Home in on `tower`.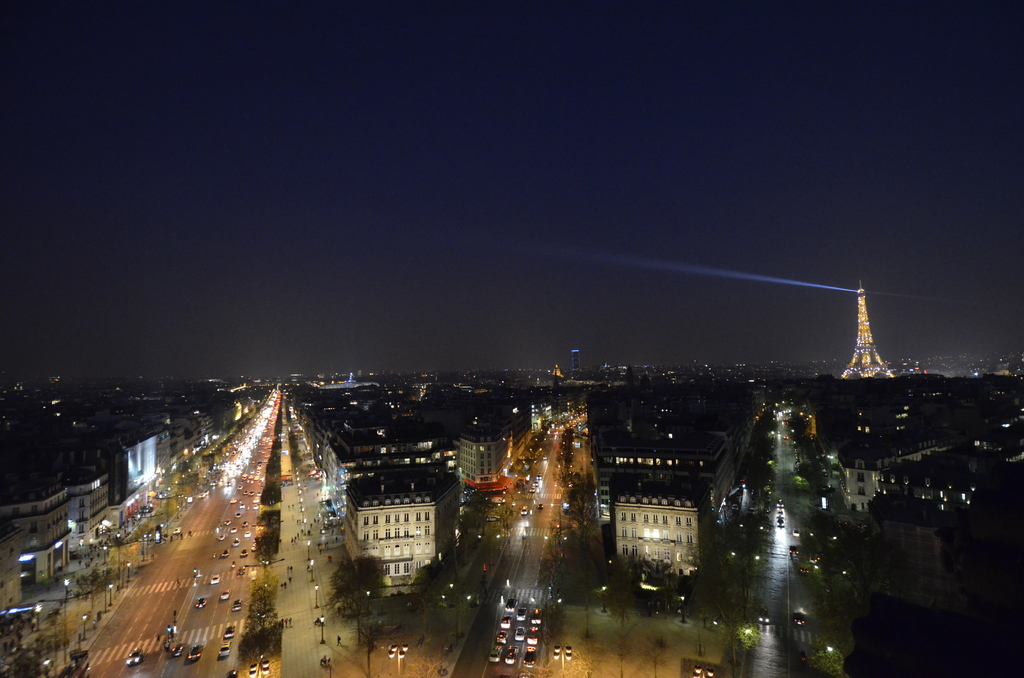
Homed in at 820, 275, 912, 405.
